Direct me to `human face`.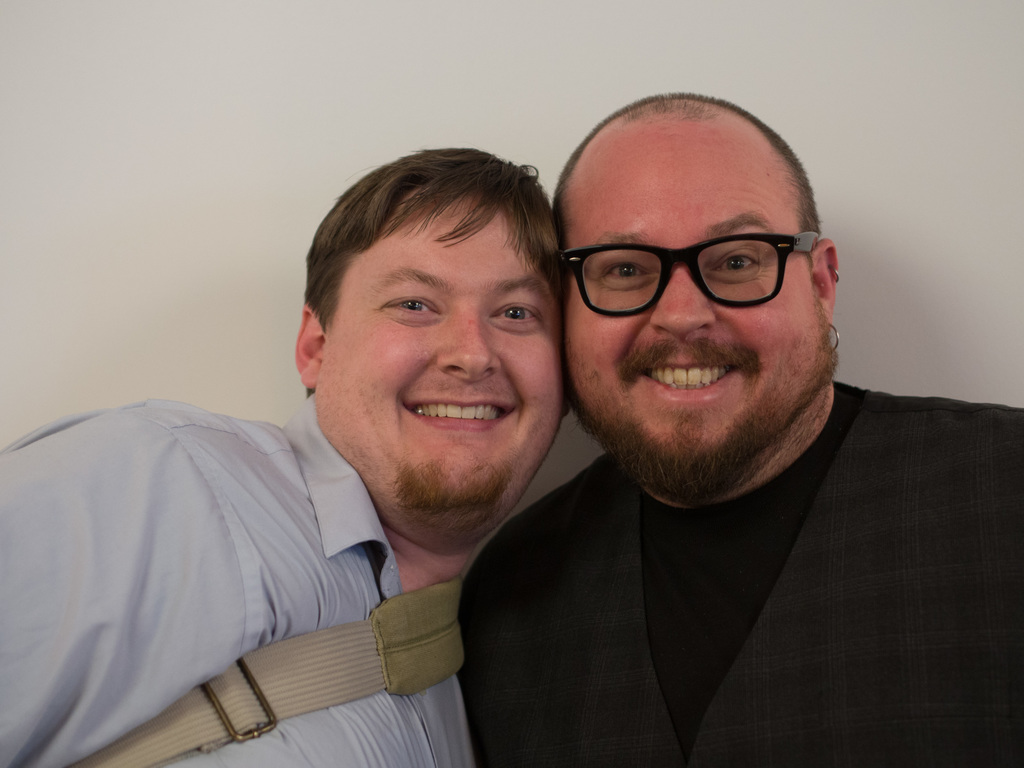
Direction: (561,130,825,507).
